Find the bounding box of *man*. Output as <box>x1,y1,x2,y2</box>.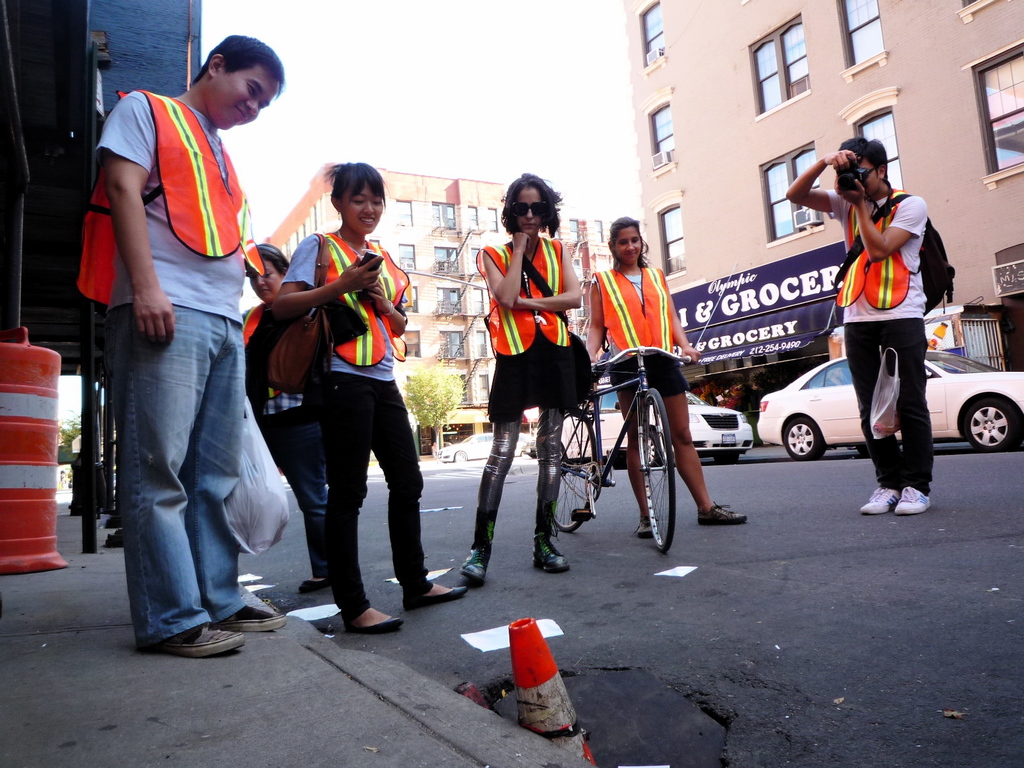
<box>787,134,933,520</box>.
